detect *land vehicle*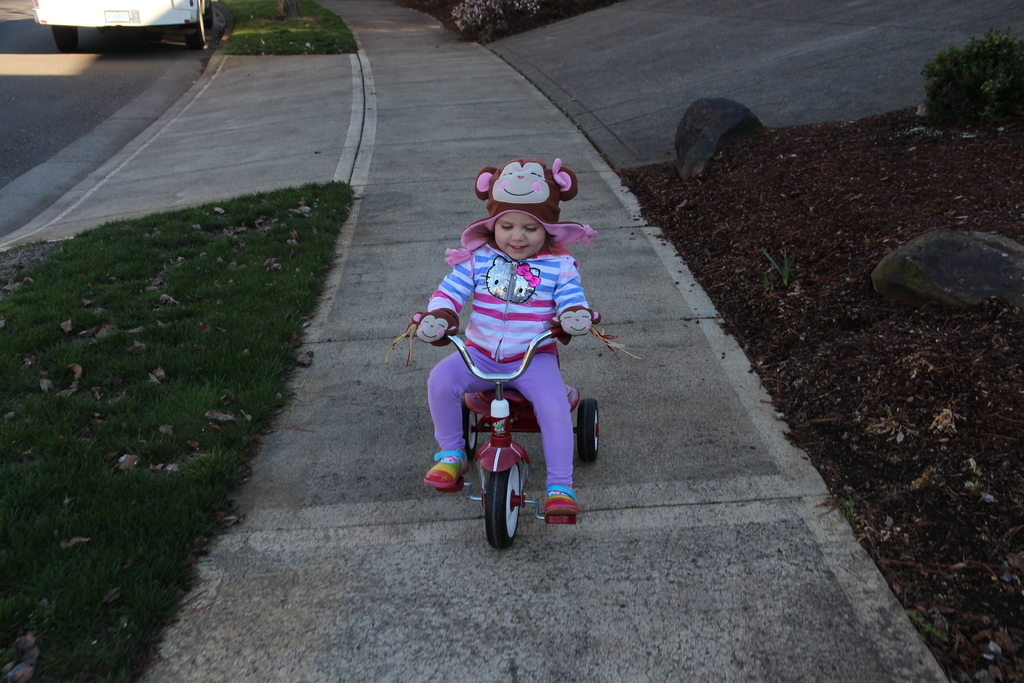
441:309:602:549
